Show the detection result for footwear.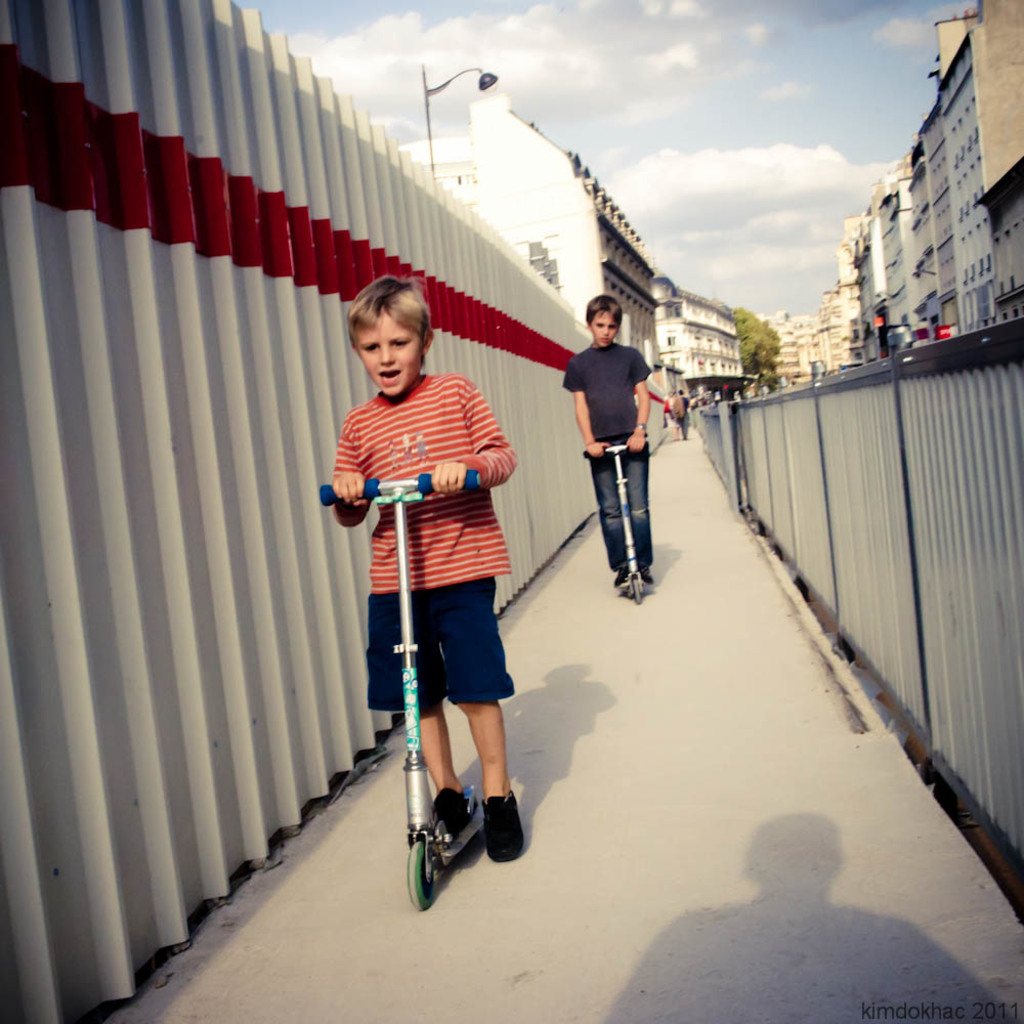
<region>478, 783, 524, 859</region>.
